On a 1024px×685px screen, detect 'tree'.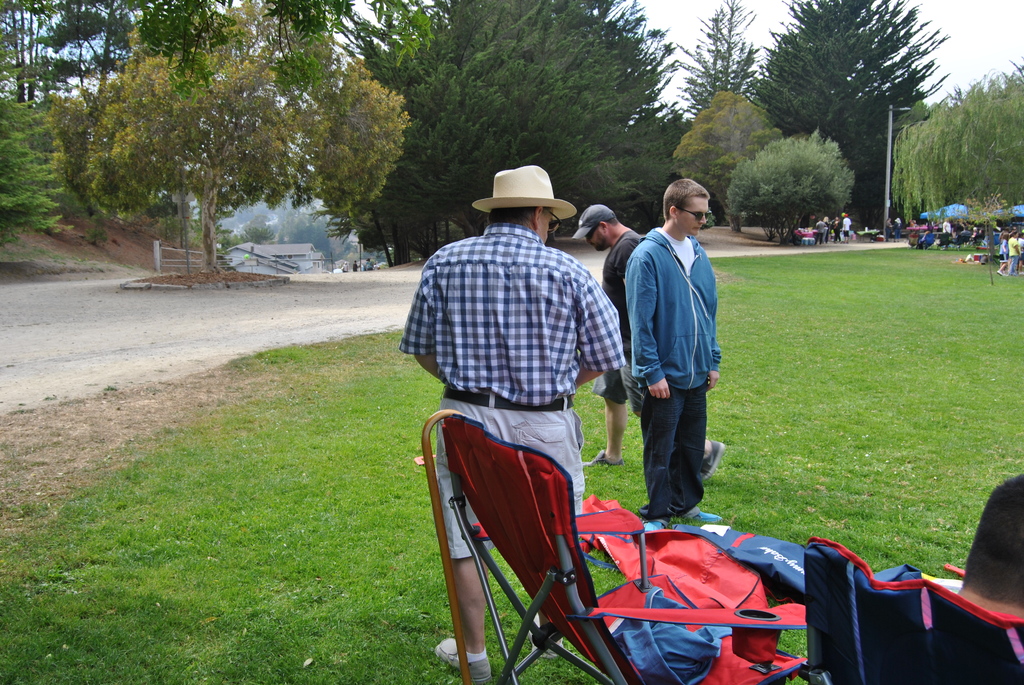
{"left": 311, "top": 0, "right": 677, "bottom": 269}.
